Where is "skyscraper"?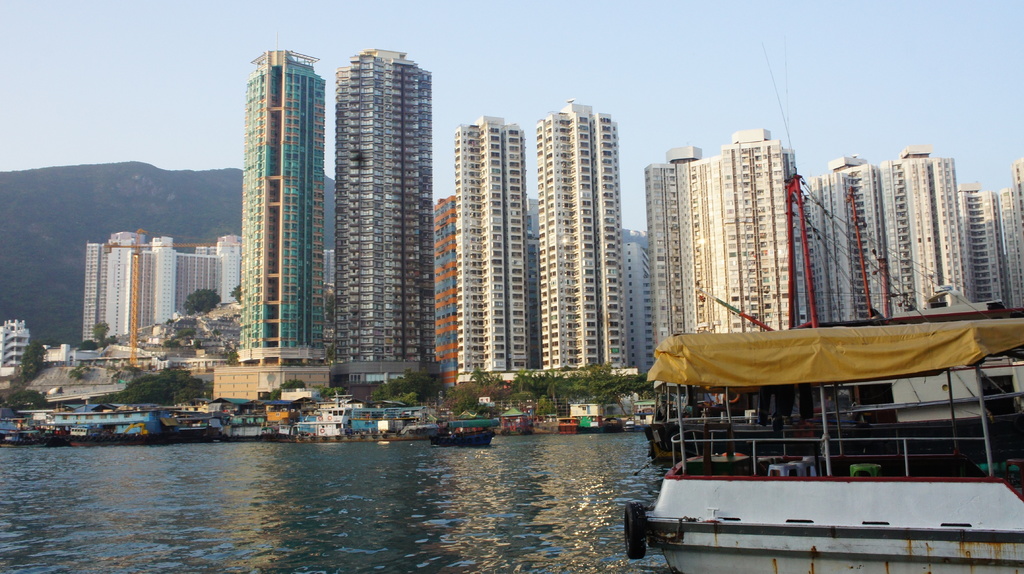
109/236/156/335.
